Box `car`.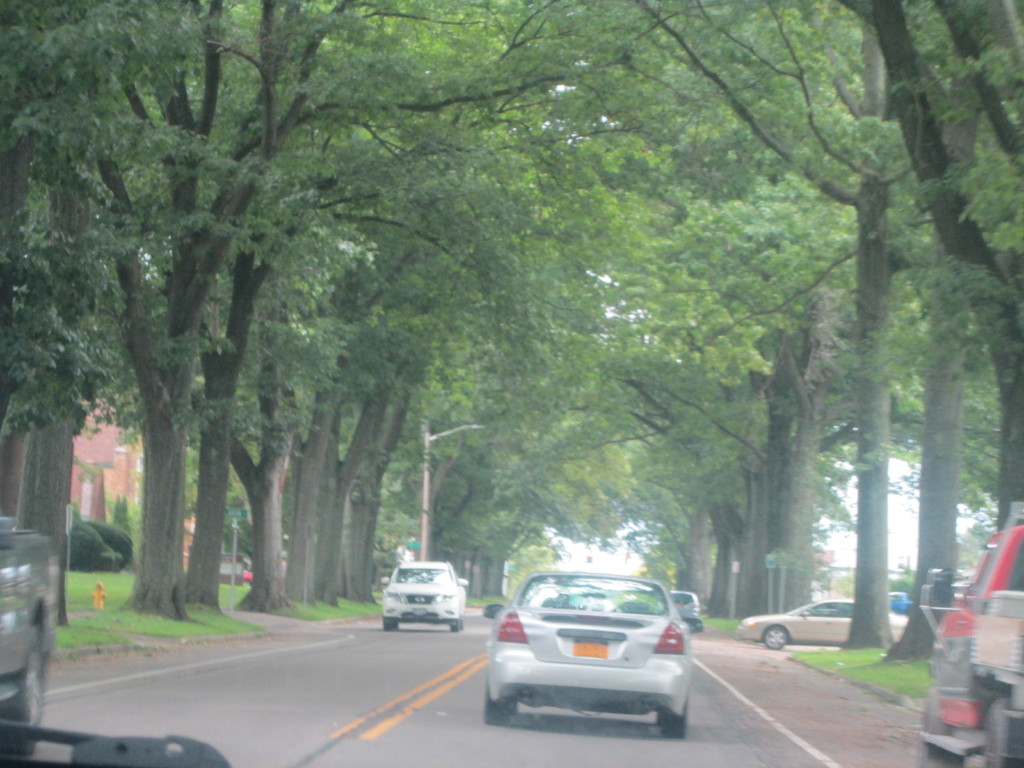
detection(736, 597, 912, 651).
